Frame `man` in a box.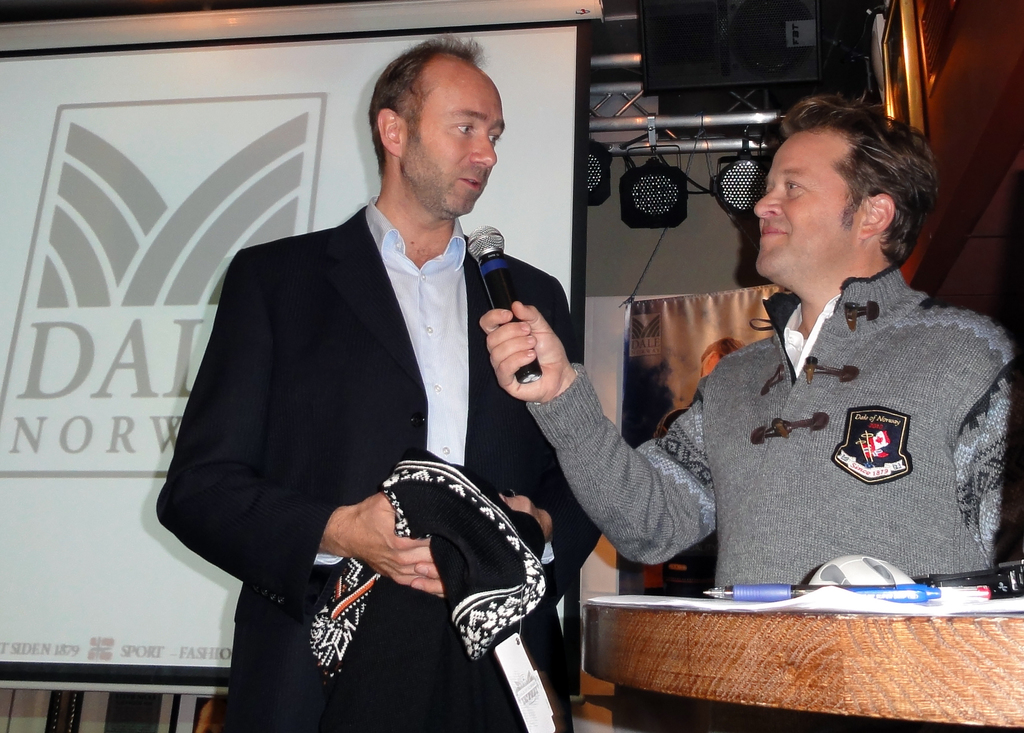
detection(173, 70, 607, 687).
